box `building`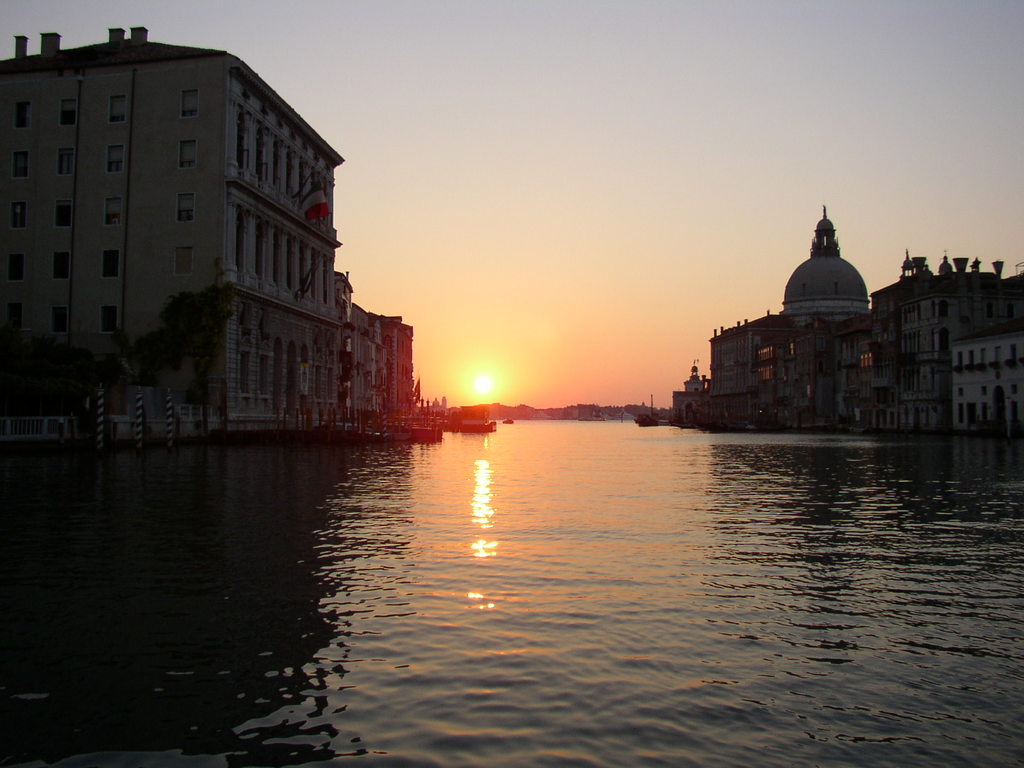
{"left": 0, "top": 27, "right": 344, "bottom": 437}
